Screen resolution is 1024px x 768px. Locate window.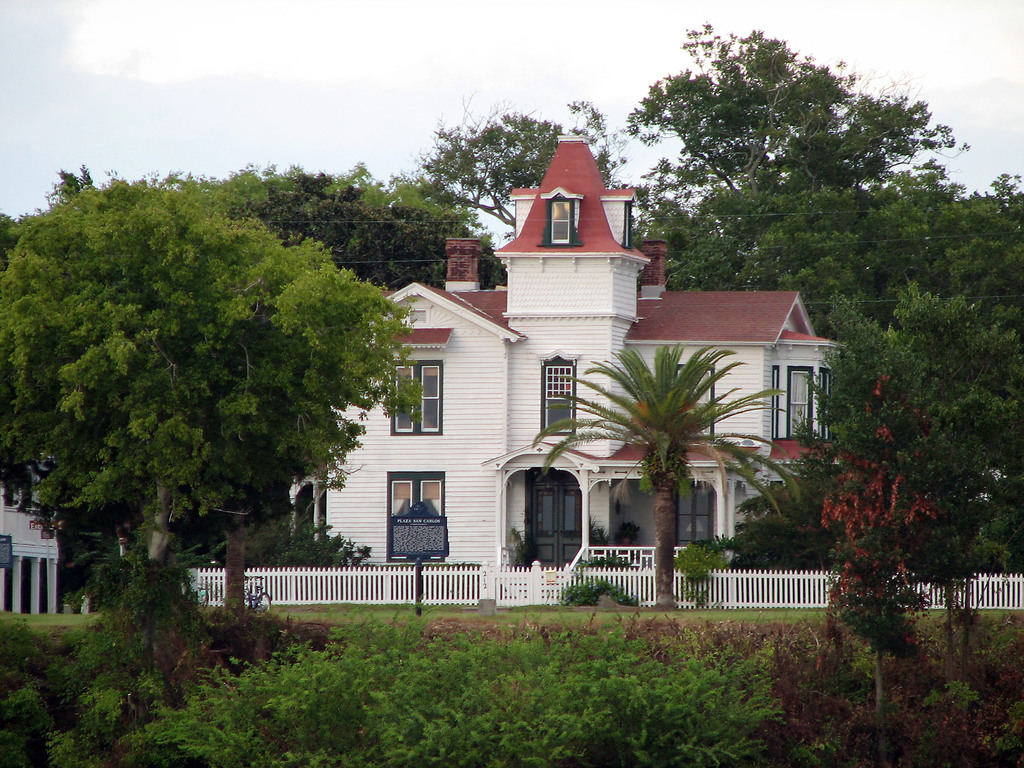
{"x1": 773, "y1": 374, "x2": 778, "y2": 442}.
